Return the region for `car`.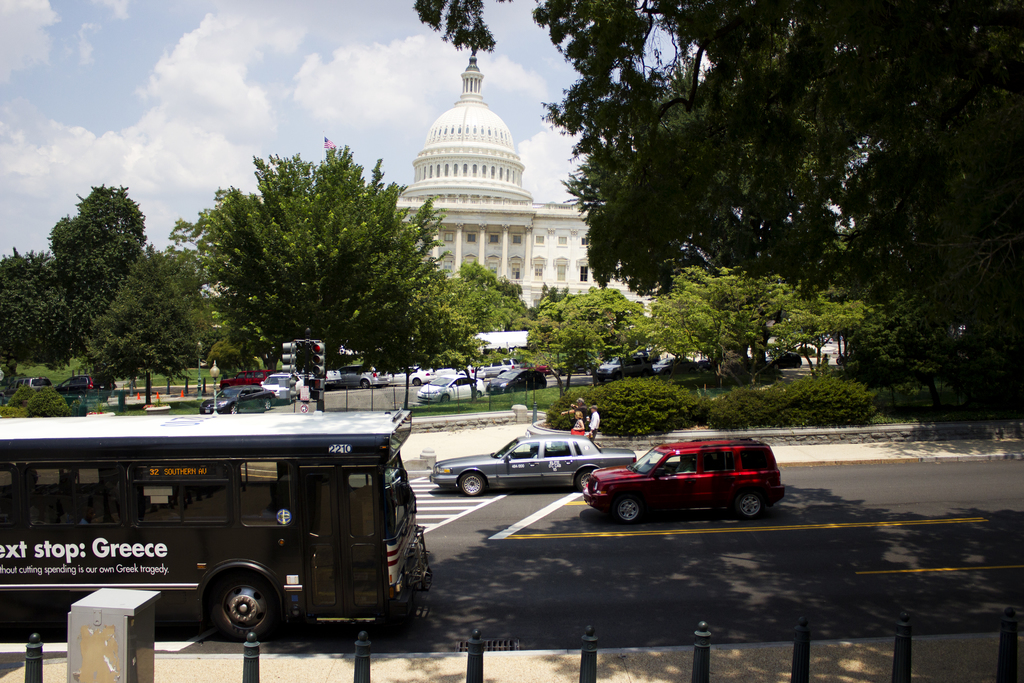
region(487, 367, 548, 393).
